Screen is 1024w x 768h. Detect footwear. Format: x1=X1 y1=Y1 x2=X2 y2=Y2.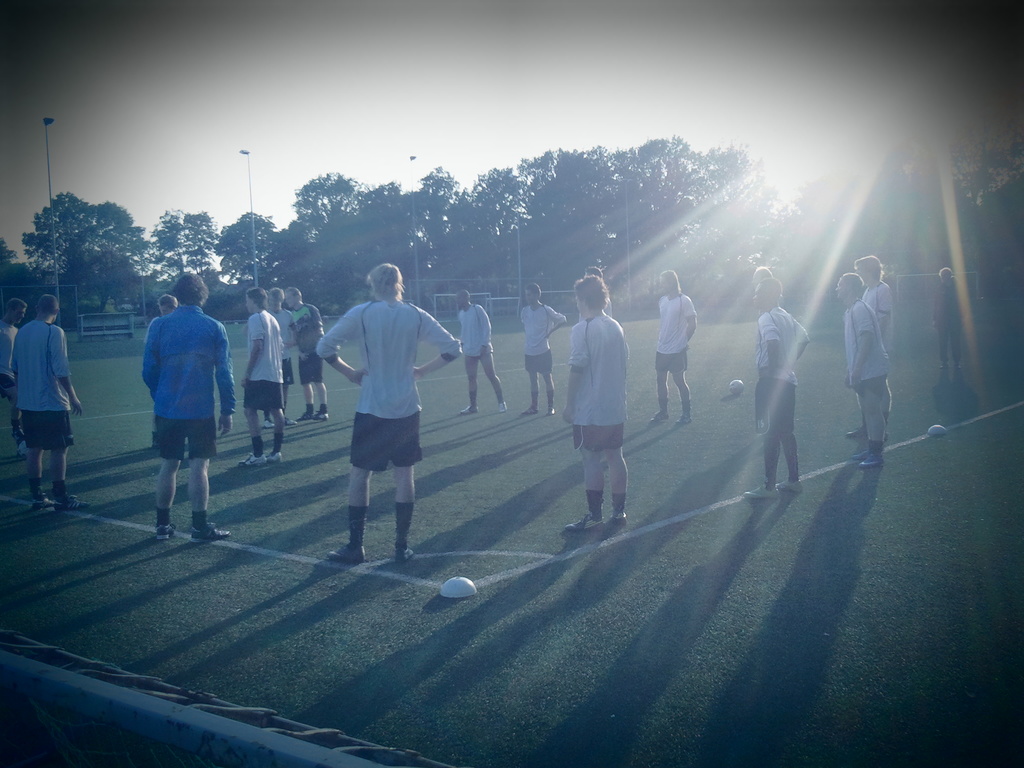
x1=15 y1=433 x2=20 y2=445.
